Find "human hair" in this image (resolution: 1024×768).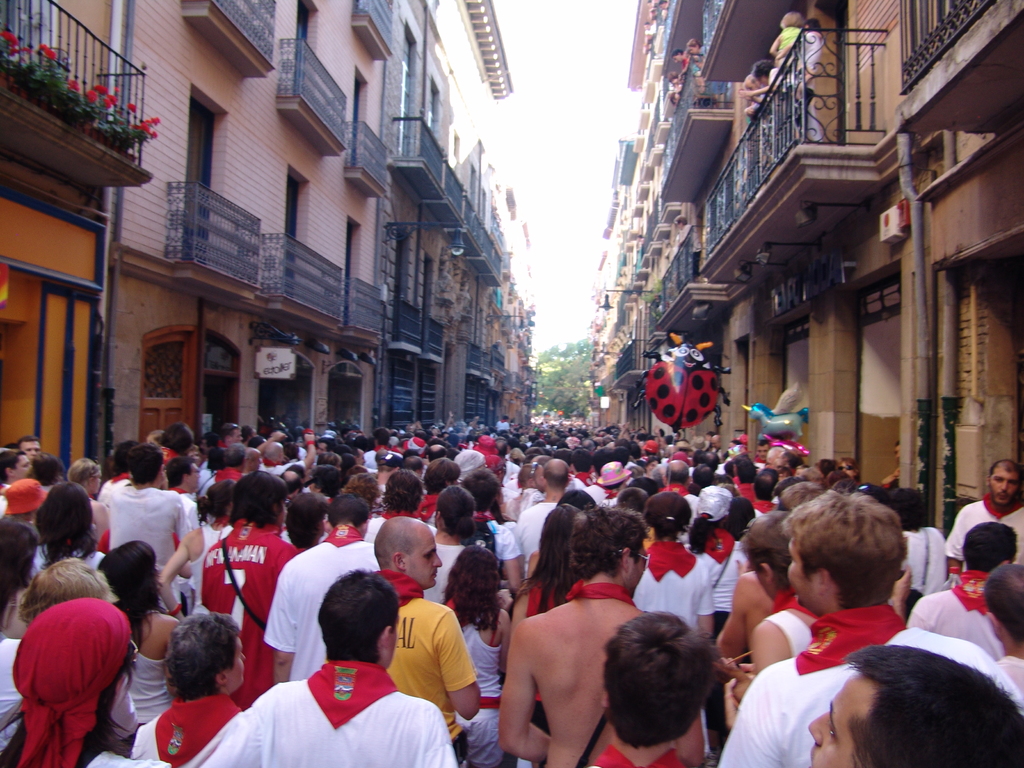
left=779, top=484, right=906, bottom=611.
